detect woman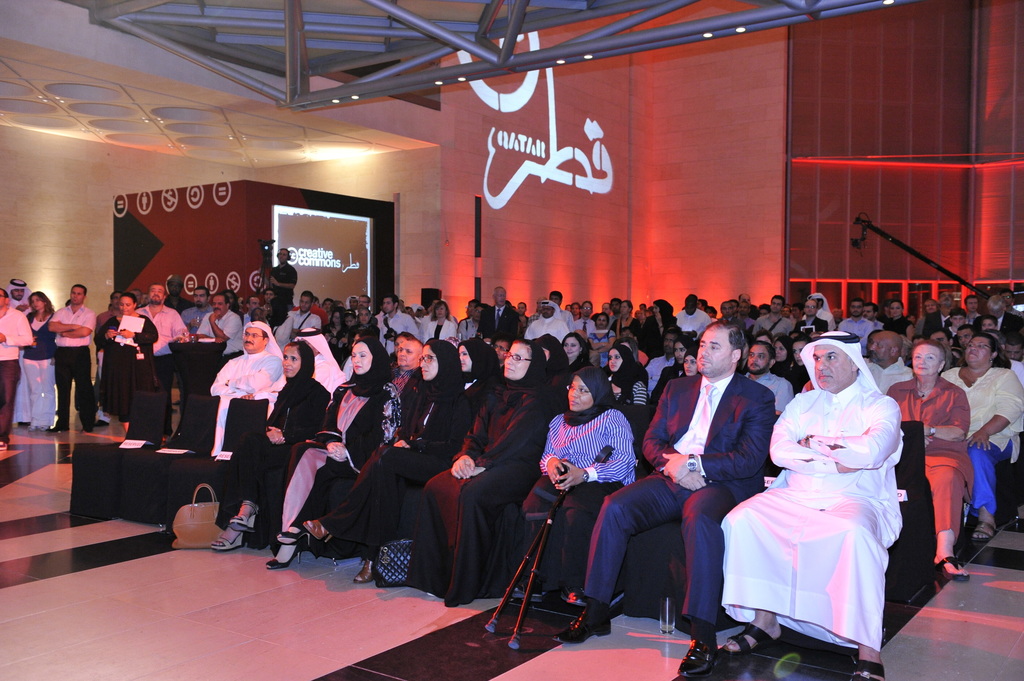
rect(675, 353, 710, 385)
